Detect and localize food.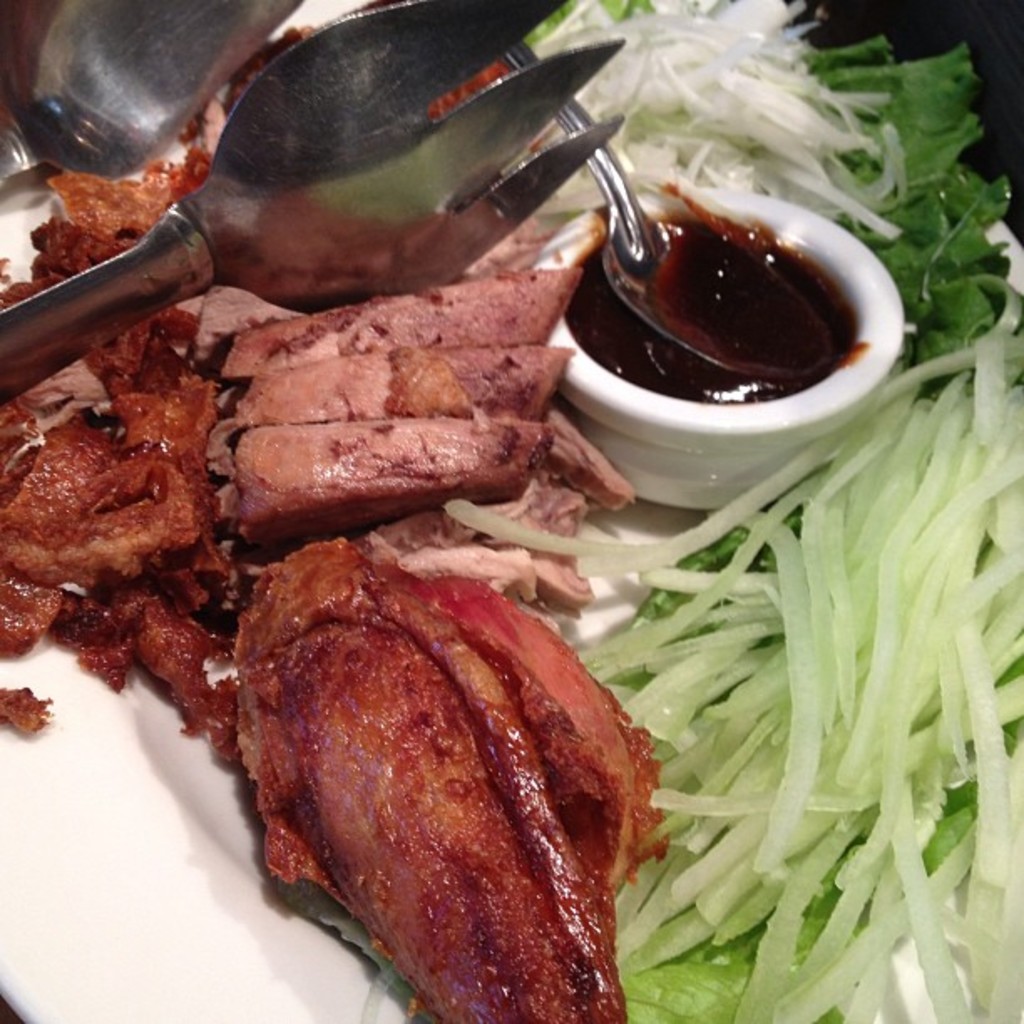
Localized at pyautogui.locateOnScreen(244, 432, 557, 537).
